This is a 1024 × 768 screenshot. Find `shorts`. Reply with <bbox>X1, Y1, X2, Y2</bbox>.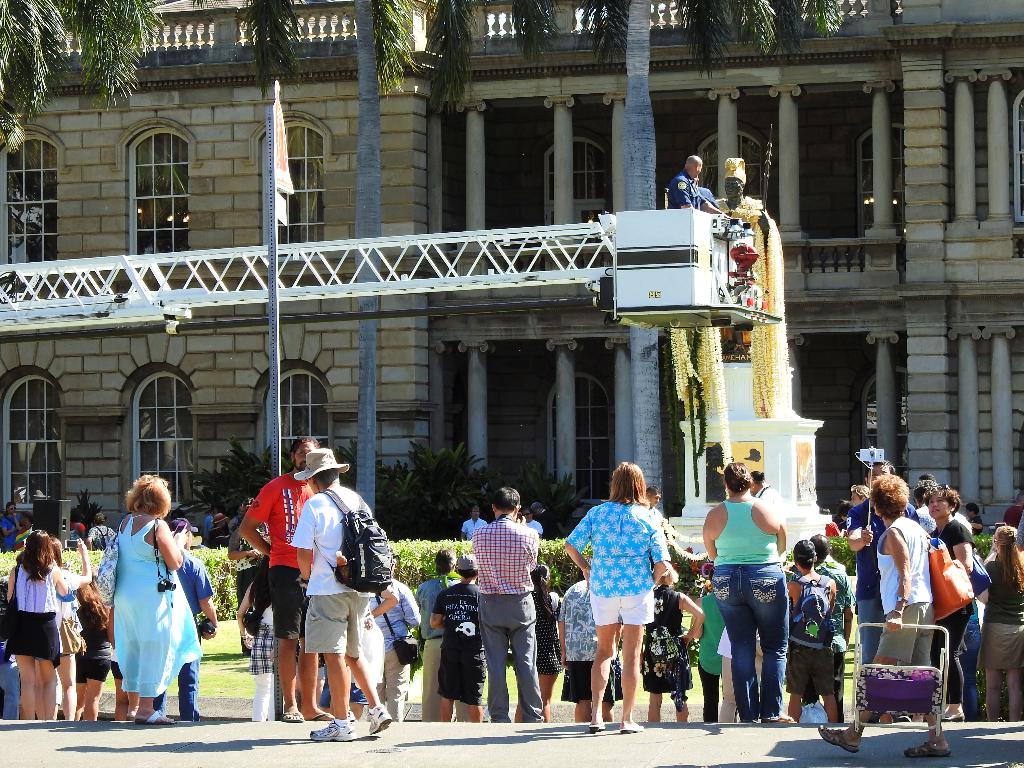
<bbox>977, 621, 1023, 668</bbox>.
